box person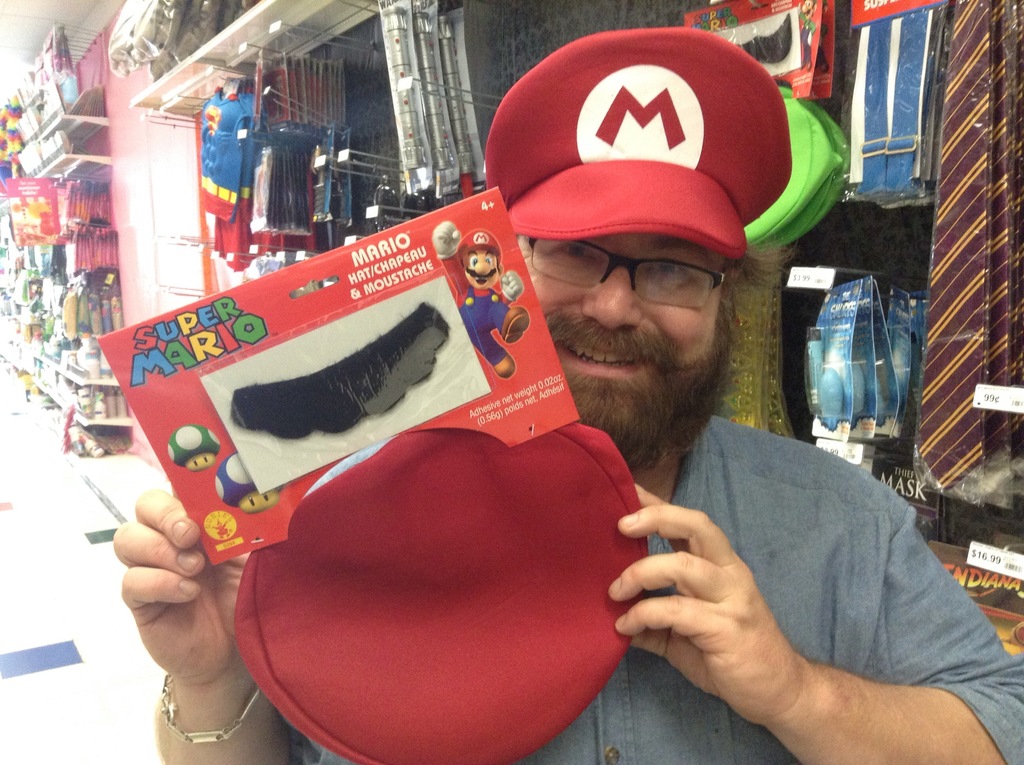
(left=431, top=220, right=529, bottom=377)
